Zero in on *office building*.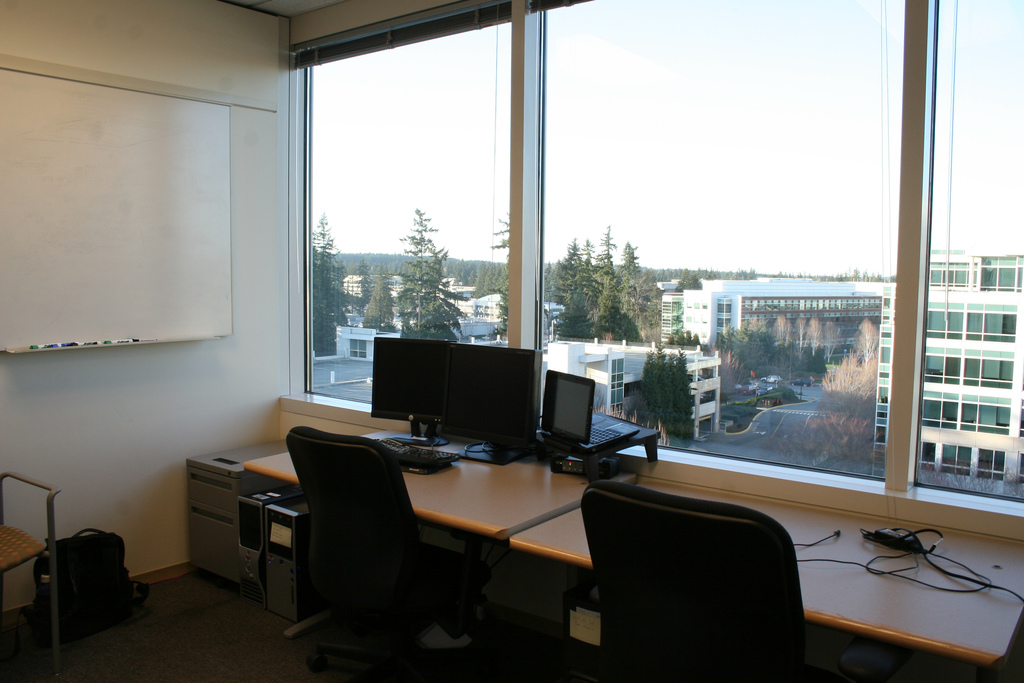
Zeroed in: {"left": 0, "top": 0, "right": 1023, "bottom": 682}.
